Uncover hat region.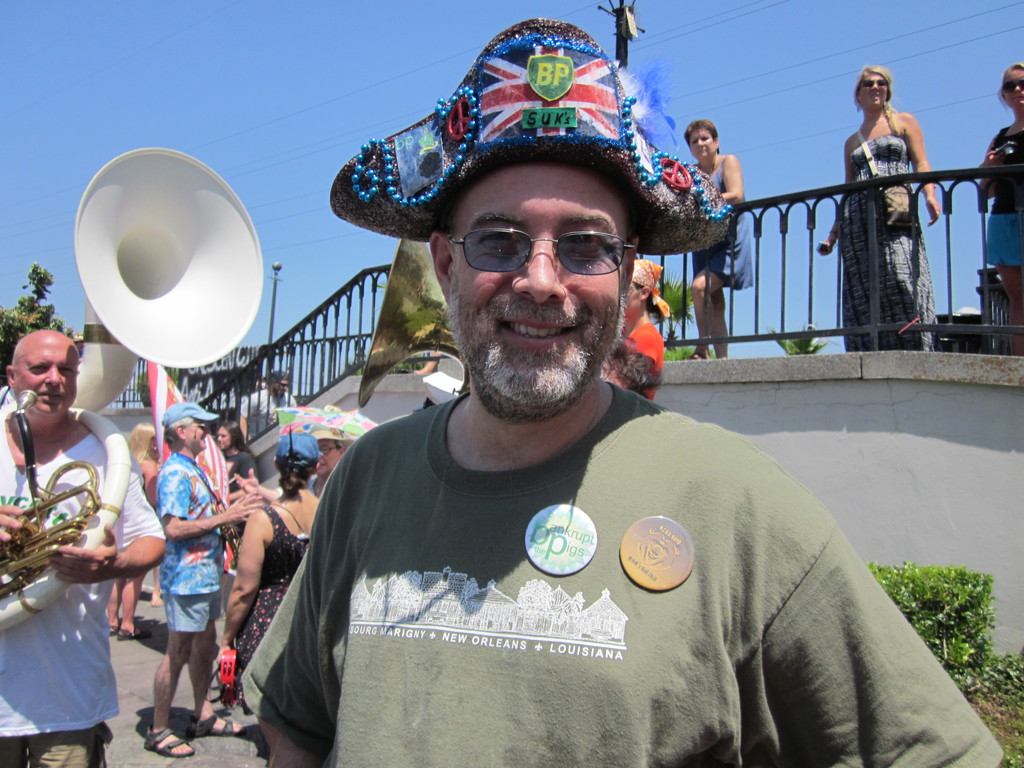
Uncovered: locate(161, 399, 218, 430).
